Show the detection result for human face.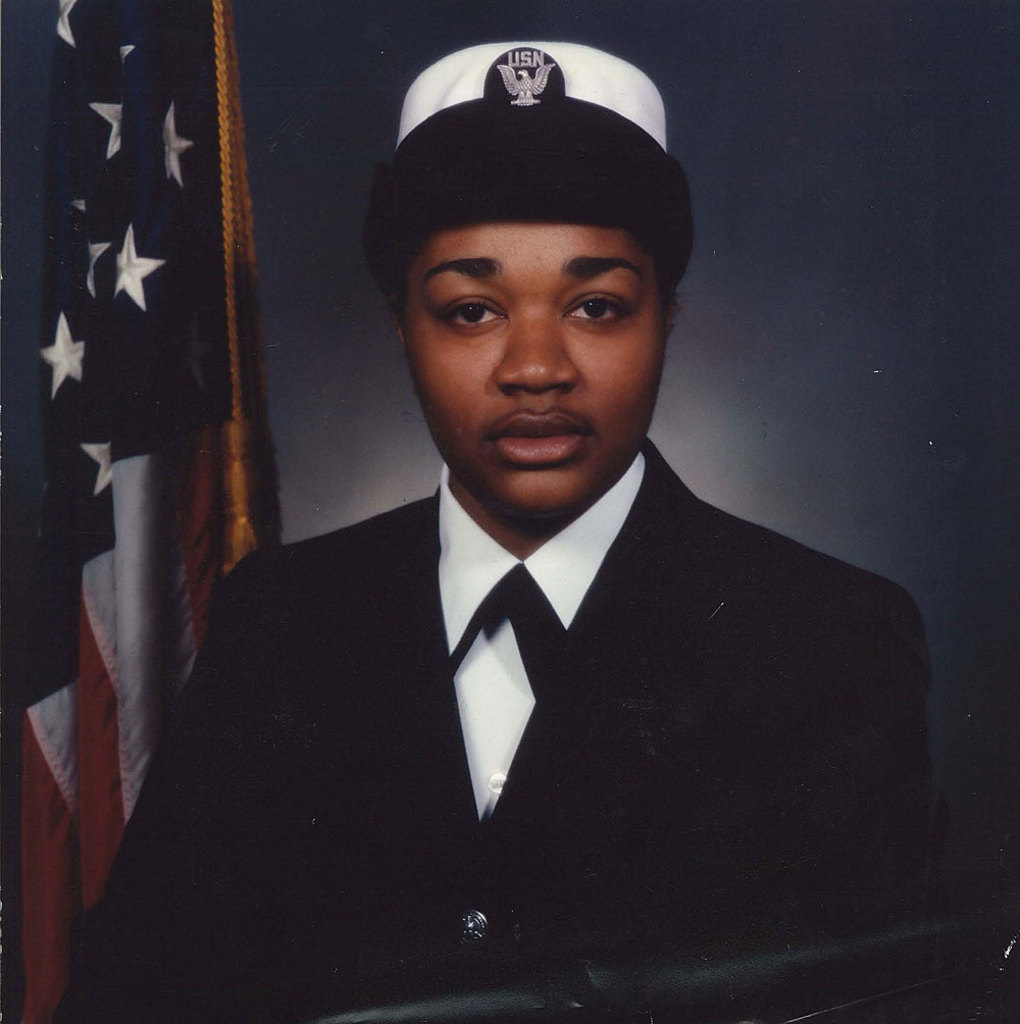
398 224 673 524.
